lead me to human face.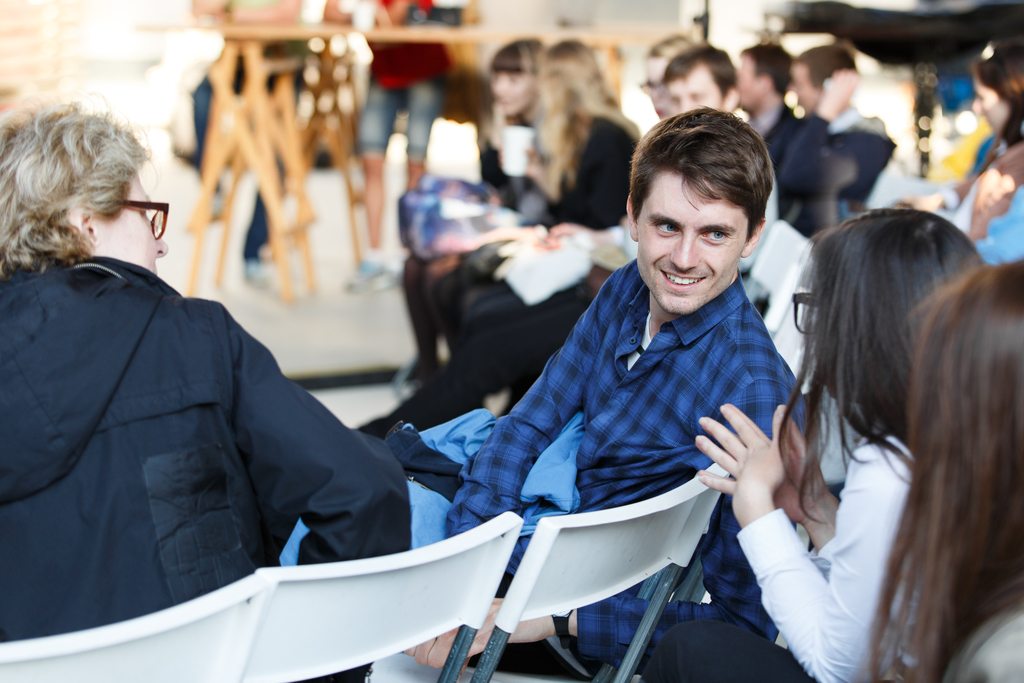
Lead to (489, 71, 531, 117).
